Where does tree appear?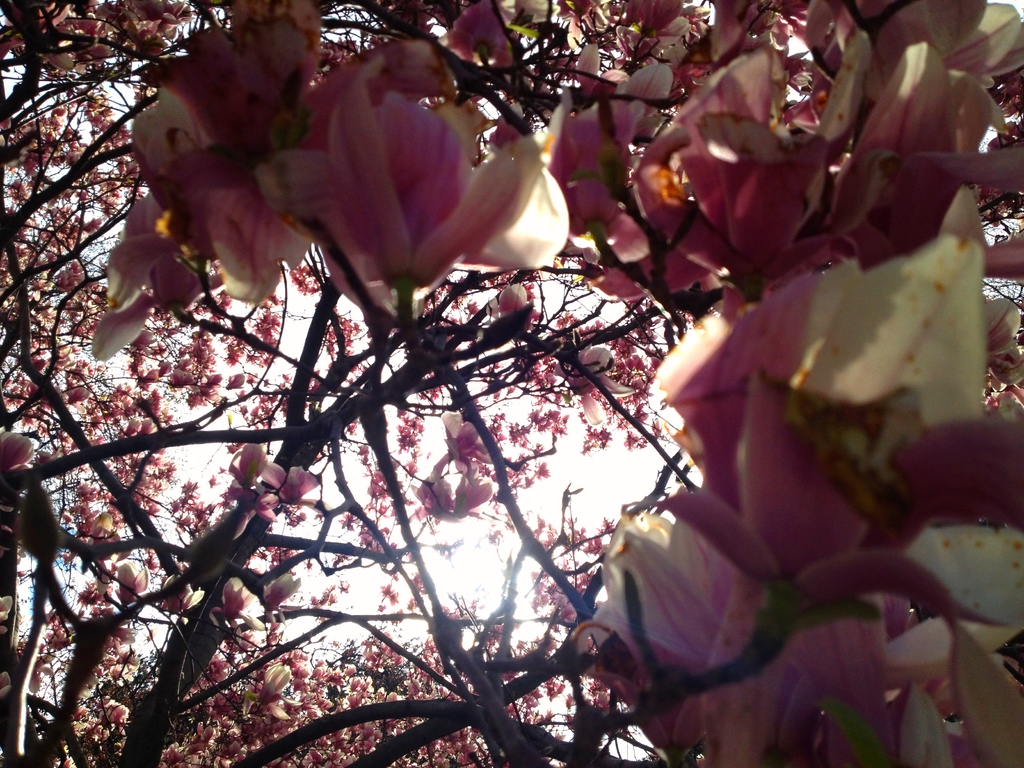
Appears at [0,0,1023,767].
